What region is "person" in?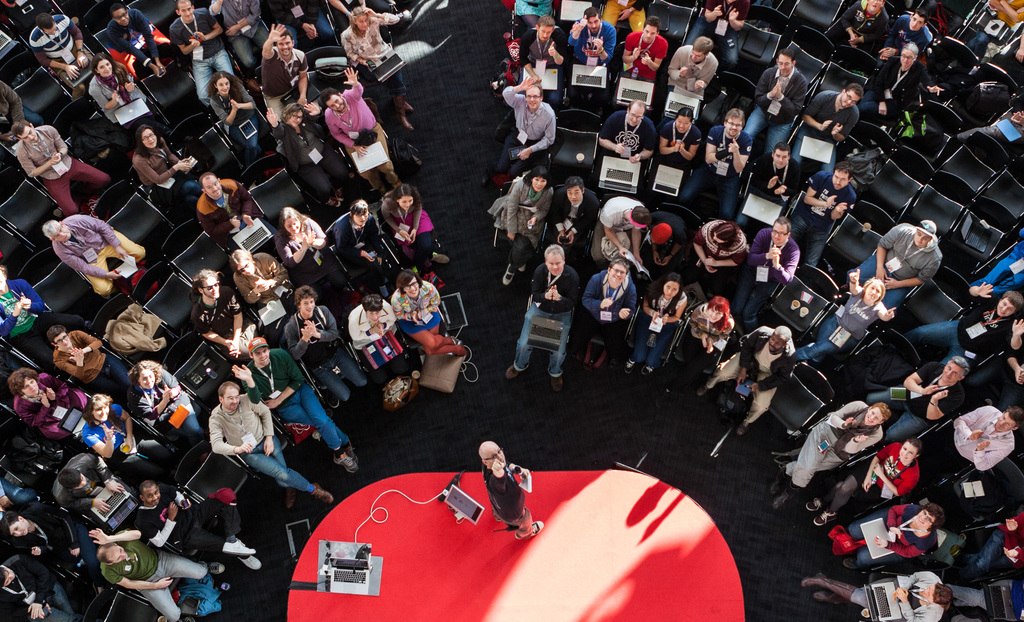
(1,261,99,361).
